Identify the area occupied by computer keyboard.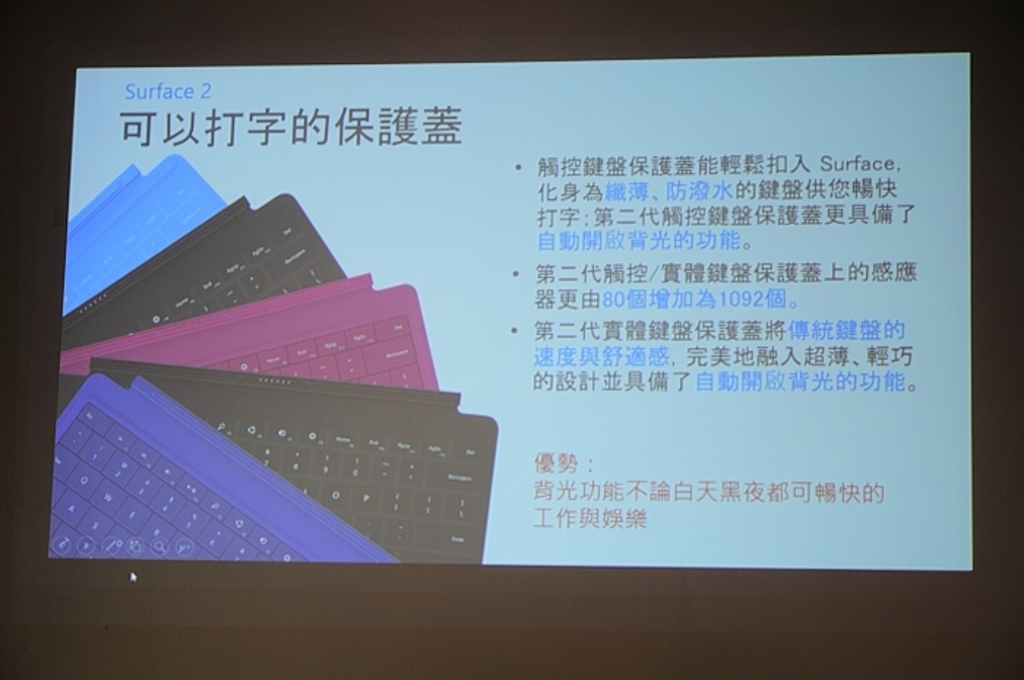
Area: box=[42, 374, 404, 562].
